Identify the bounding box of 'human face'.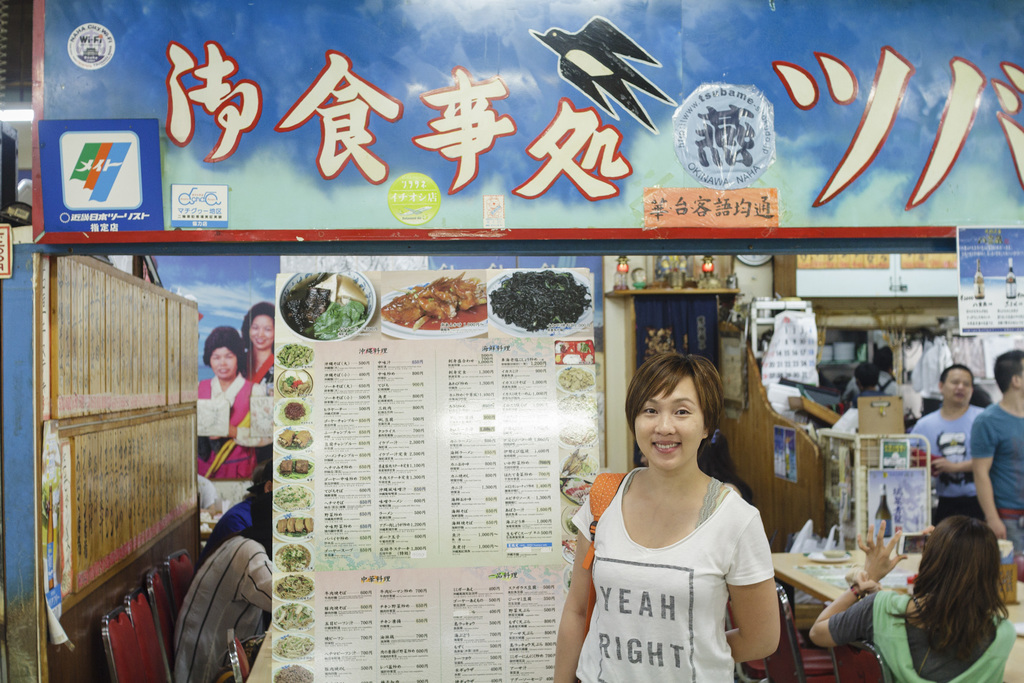
x1=252 y1=316 x2=275 y2=354.
